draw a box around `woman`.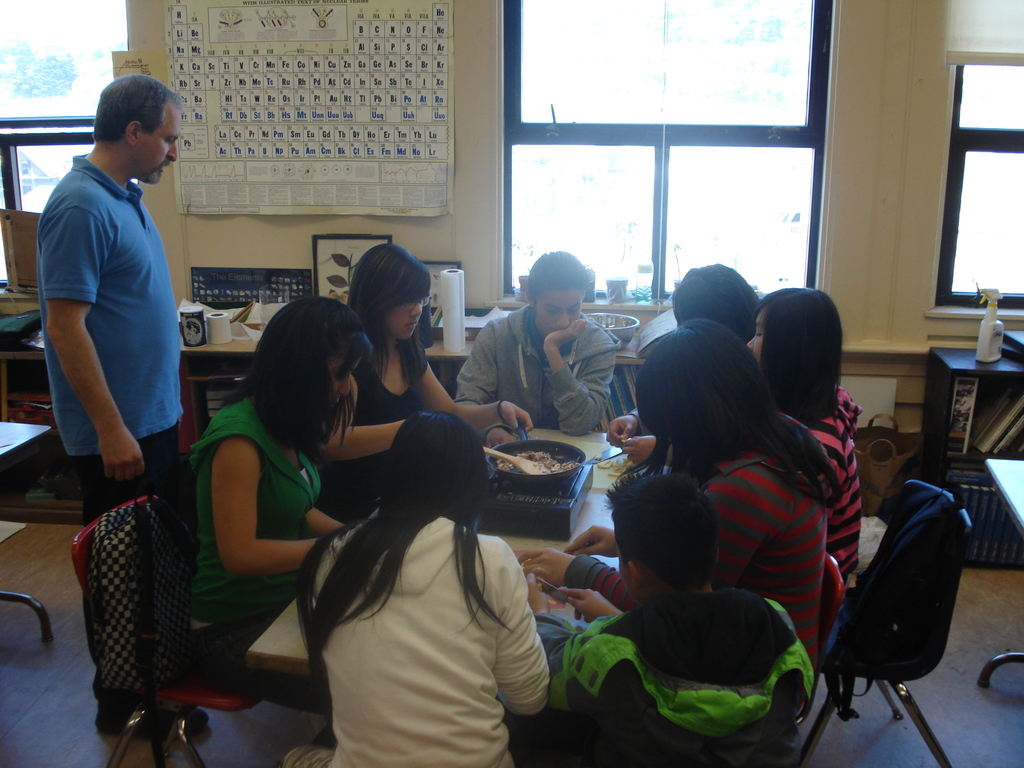
(left=627, top=308, right=834, bottom=676).
